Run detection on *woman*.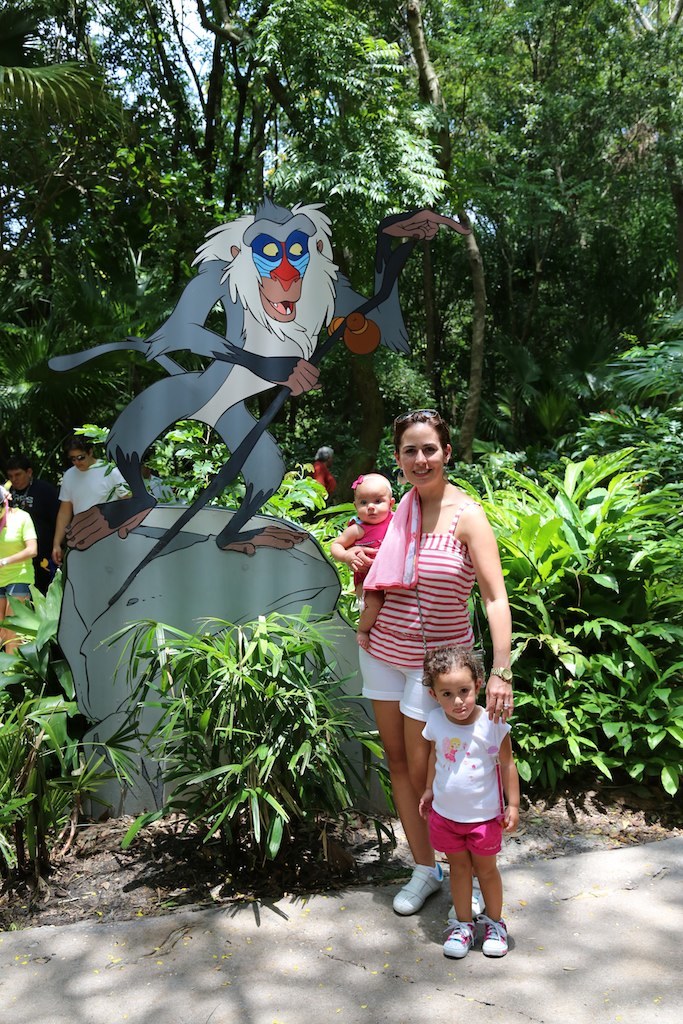
Result: box=[0, 485, 42, 662].
